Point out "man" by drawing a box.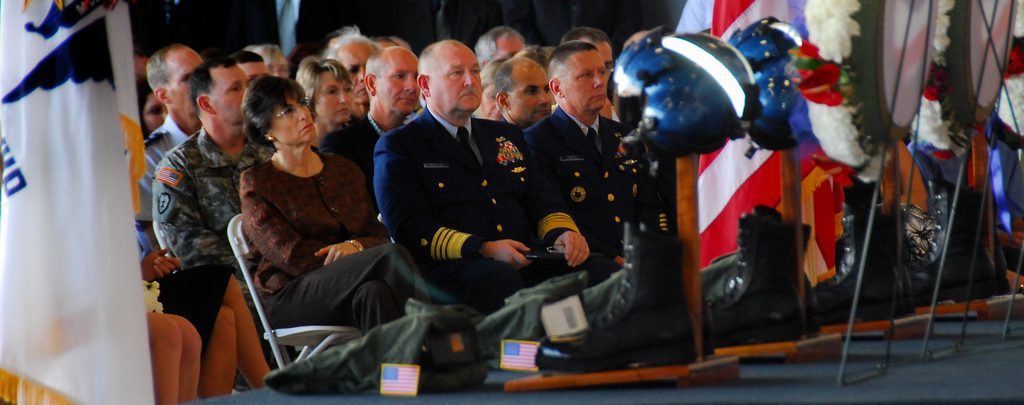
{"left": 228, "top": 50, "right": 273, "bottom": 83}.
